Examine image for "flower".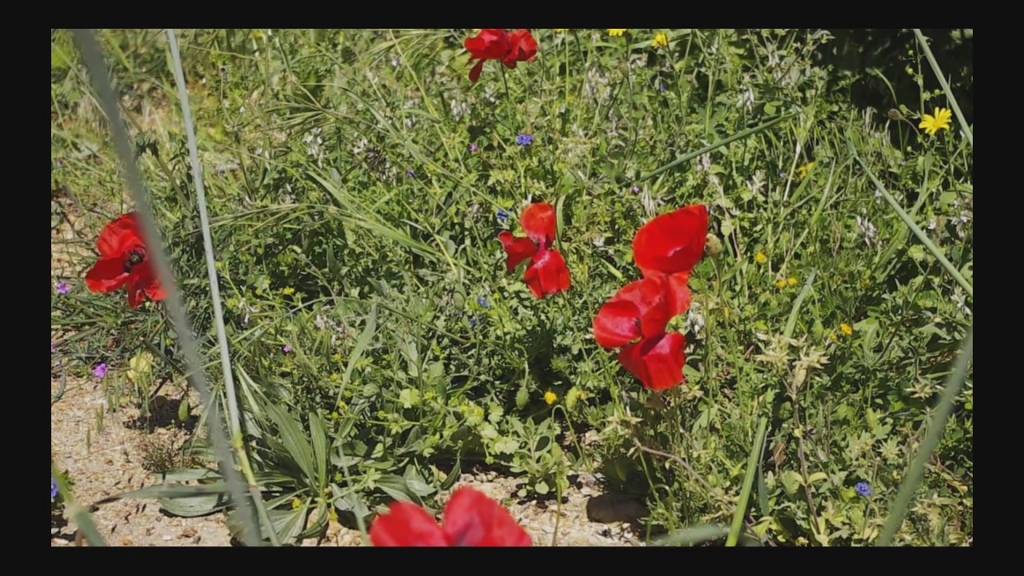
Examination result: <box>608,26,628,39</box>.
